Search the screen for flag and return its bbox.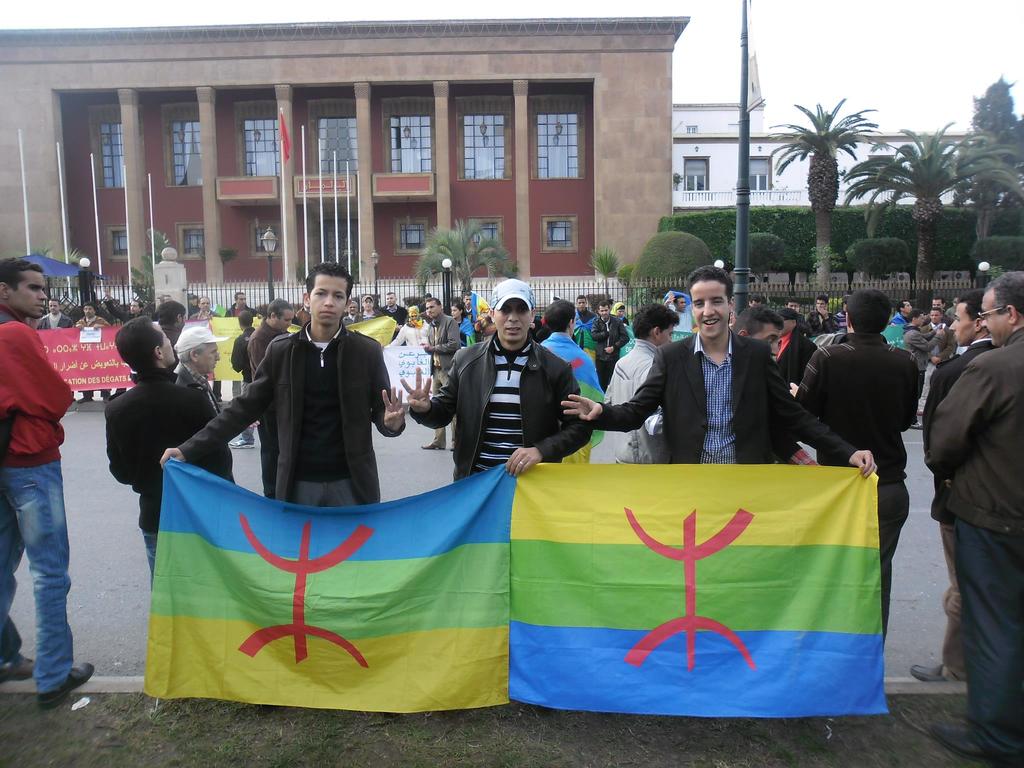
Found: (465, 291, 497, 327).
